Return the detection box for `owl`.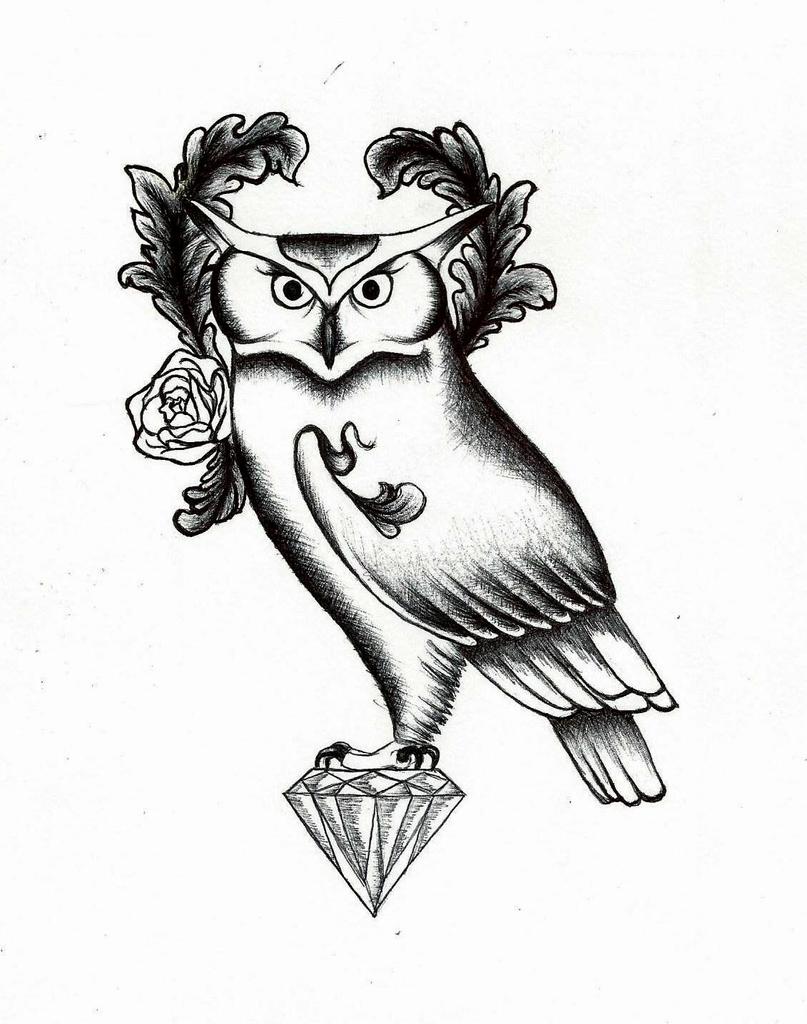
[x1=177, y1=189, x2=688, y2=807].
